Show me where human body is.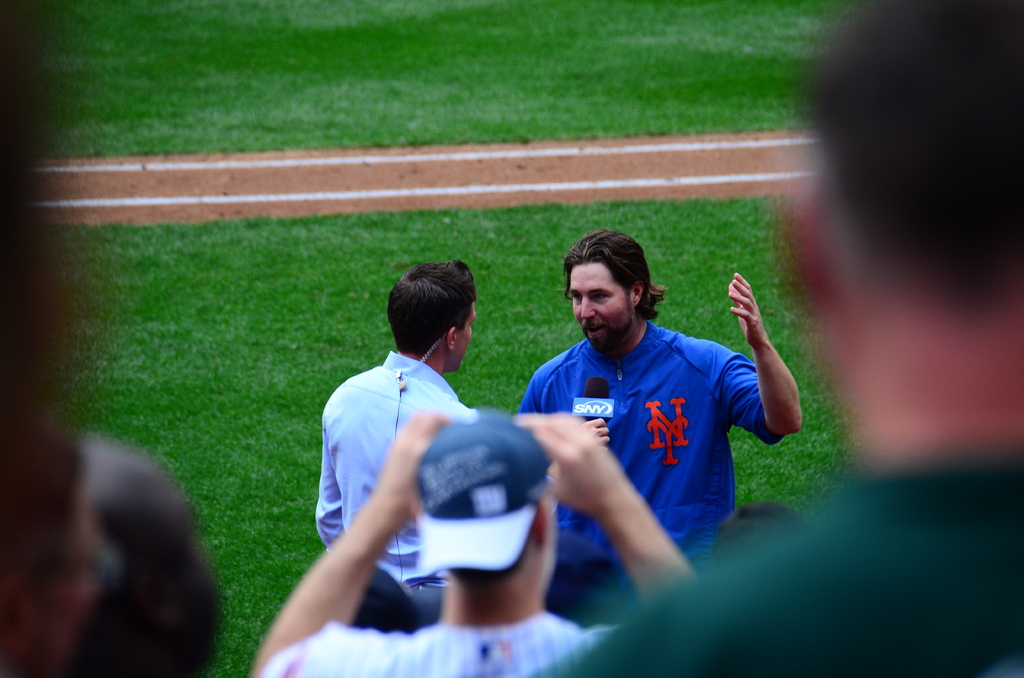
human body is at Rect(308, 257, 476, 618).
